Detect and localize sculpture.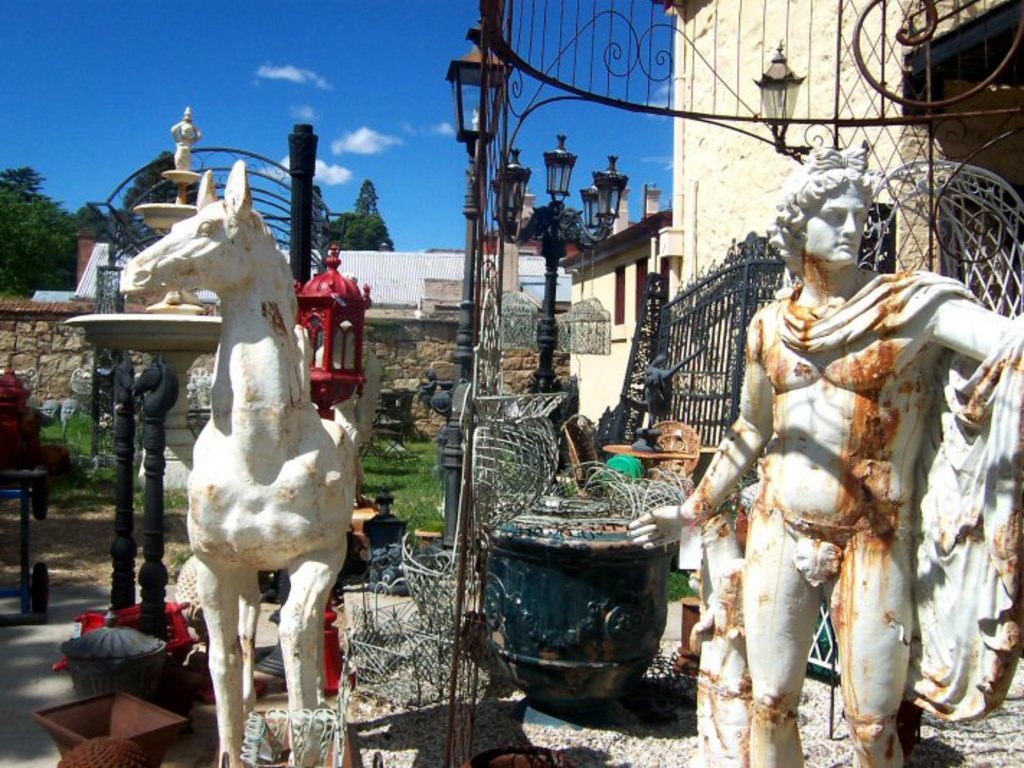
Localized at detection(621, 140, 1023, 767).
